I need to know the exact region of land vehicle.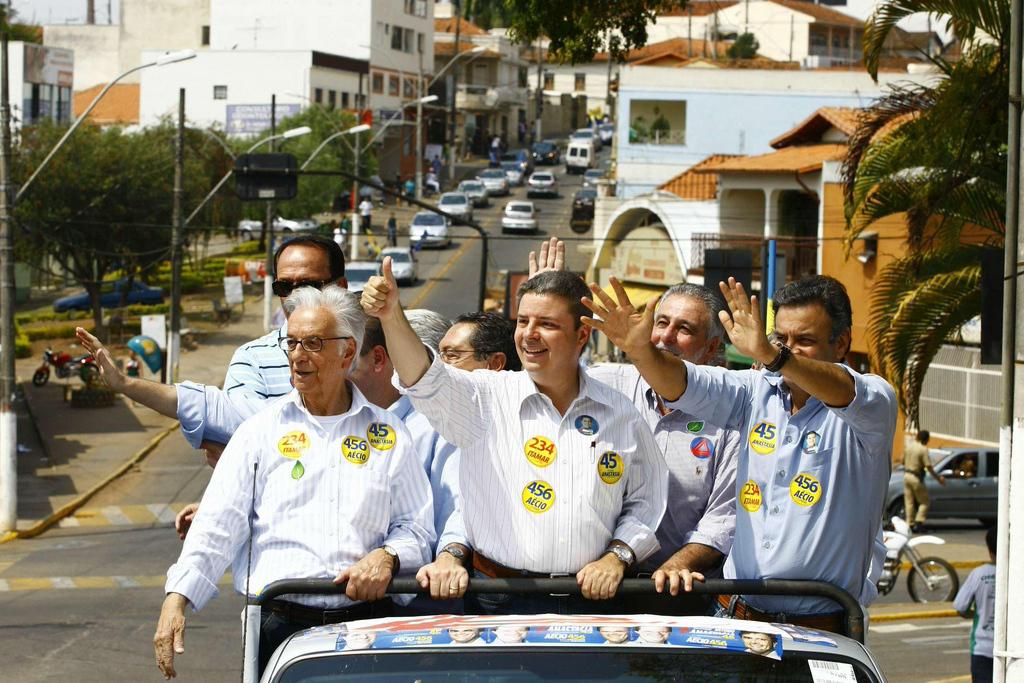
Region: 530,139,557,163.
